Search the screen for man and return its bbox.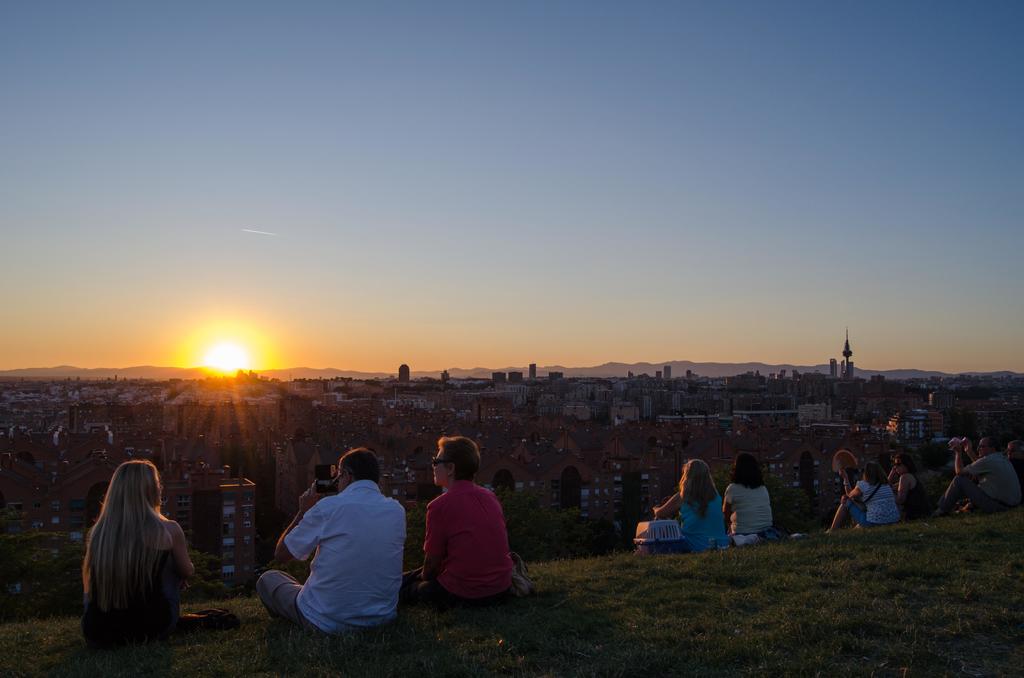
Found: box(947, 441, 1018, 517).
